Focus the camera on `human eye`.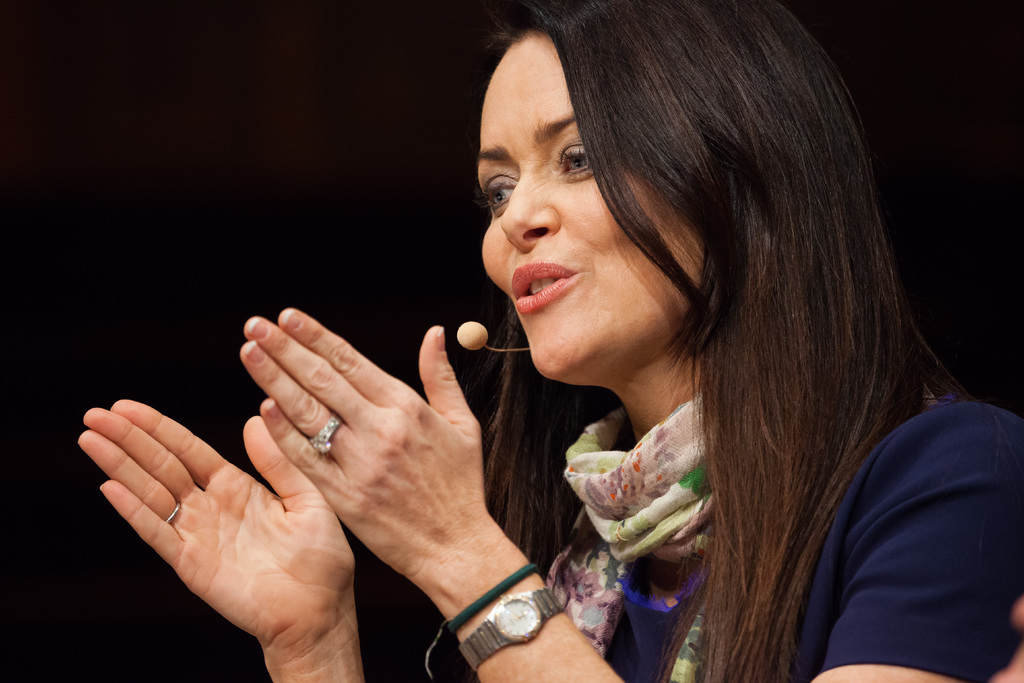
Focus region: locate(557, 132, 593, 179).
